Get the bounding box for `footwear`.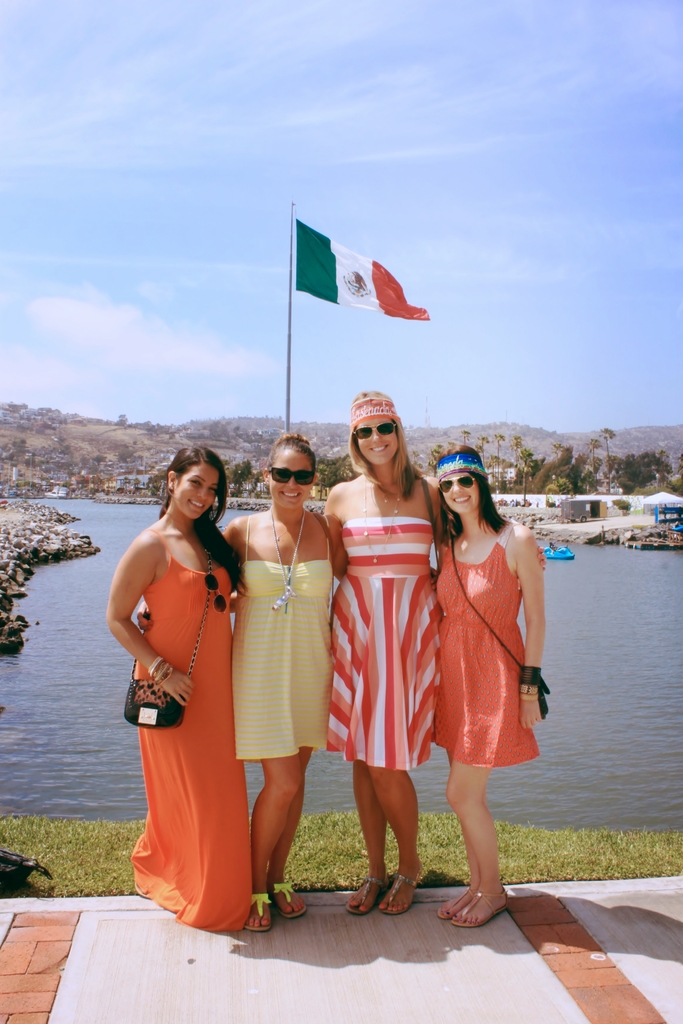
[left=270, top=877, right=317, bottom=925].
